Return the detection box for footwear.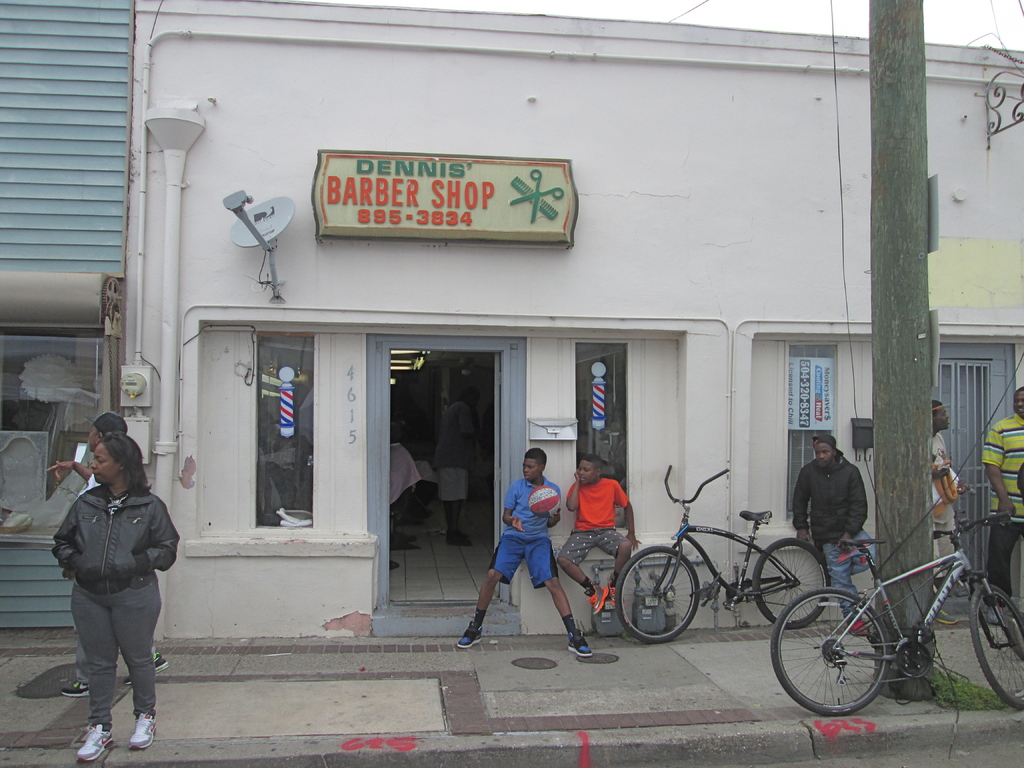
select_region(78, 716, 116, 760).
